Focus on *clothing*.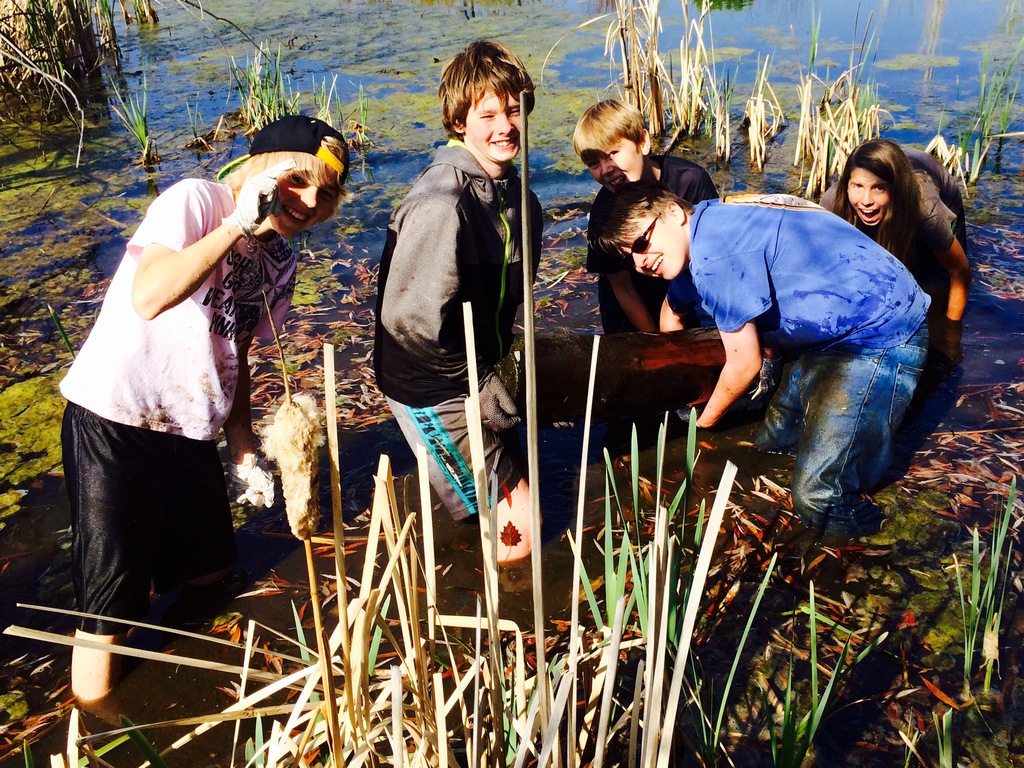
Focused at 821,180,956,293.
